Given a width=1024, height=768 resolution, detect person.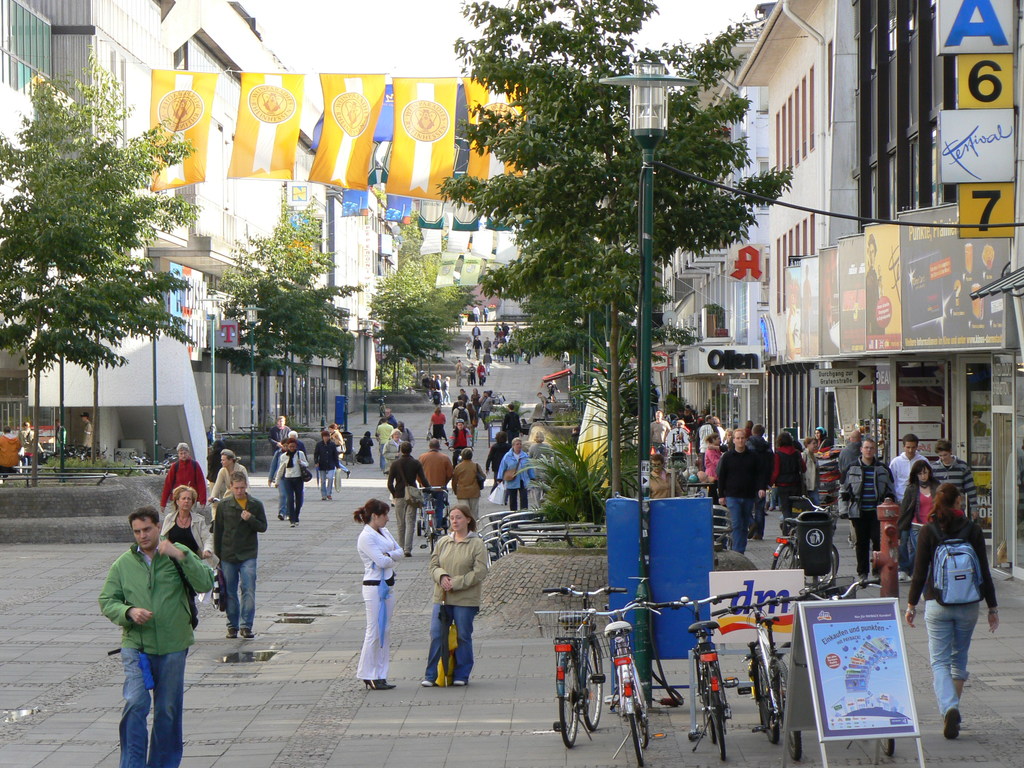
84:413:97:463.
